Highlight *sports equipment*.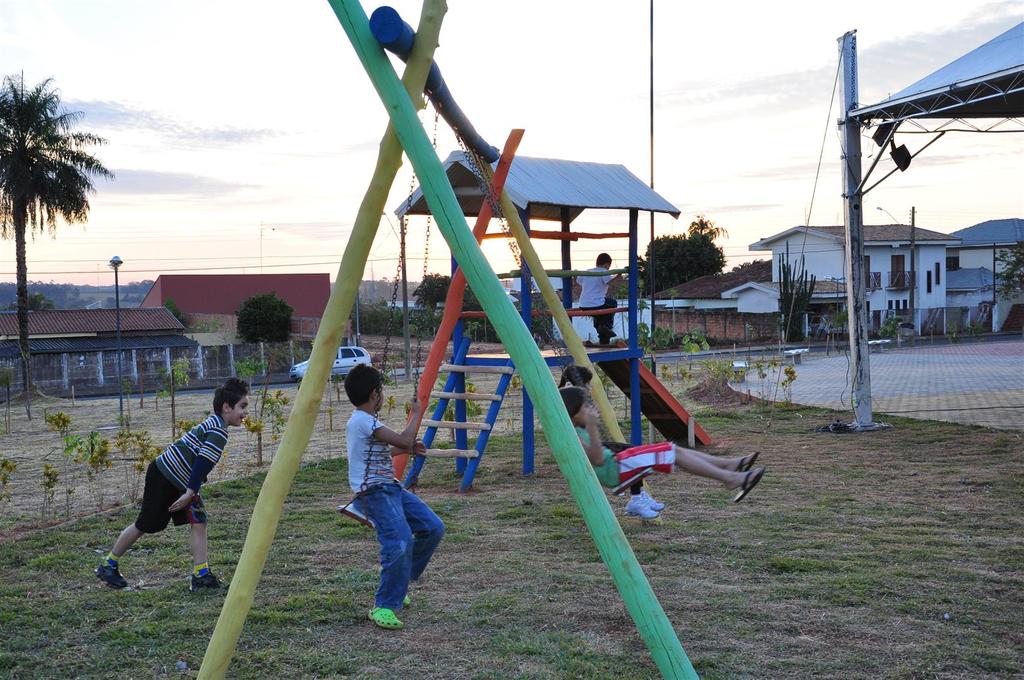
Highlighted region: box=[365, 606, 404, 630].
